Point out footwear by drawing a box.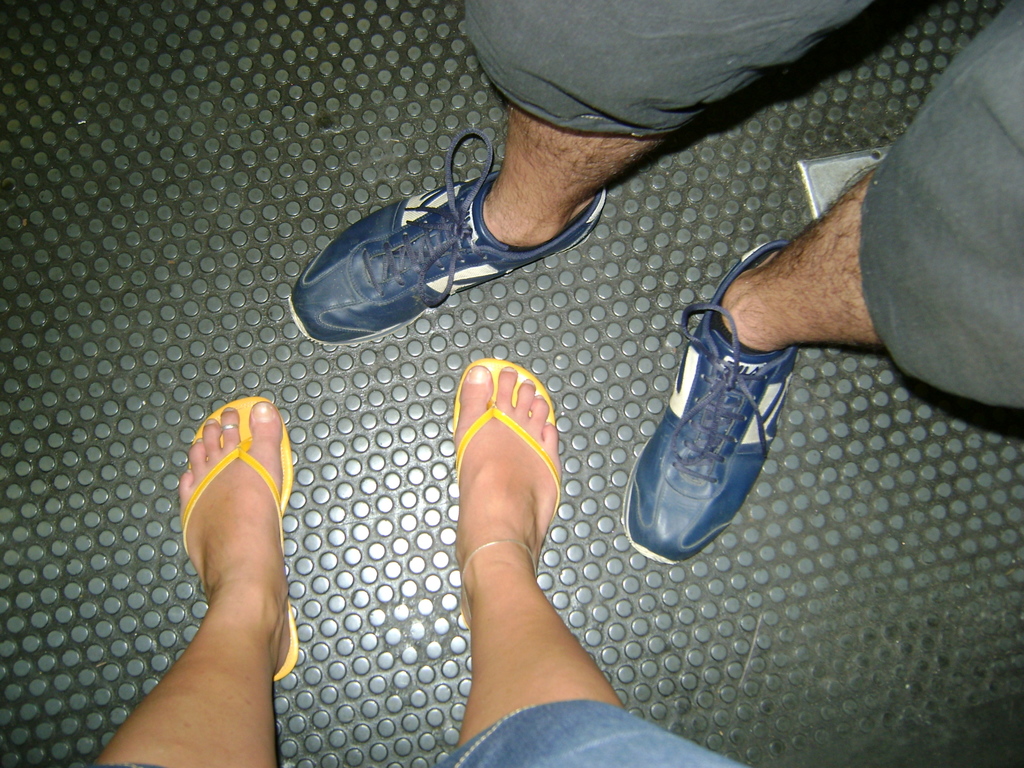
rect(637, 308, 797, 580).
